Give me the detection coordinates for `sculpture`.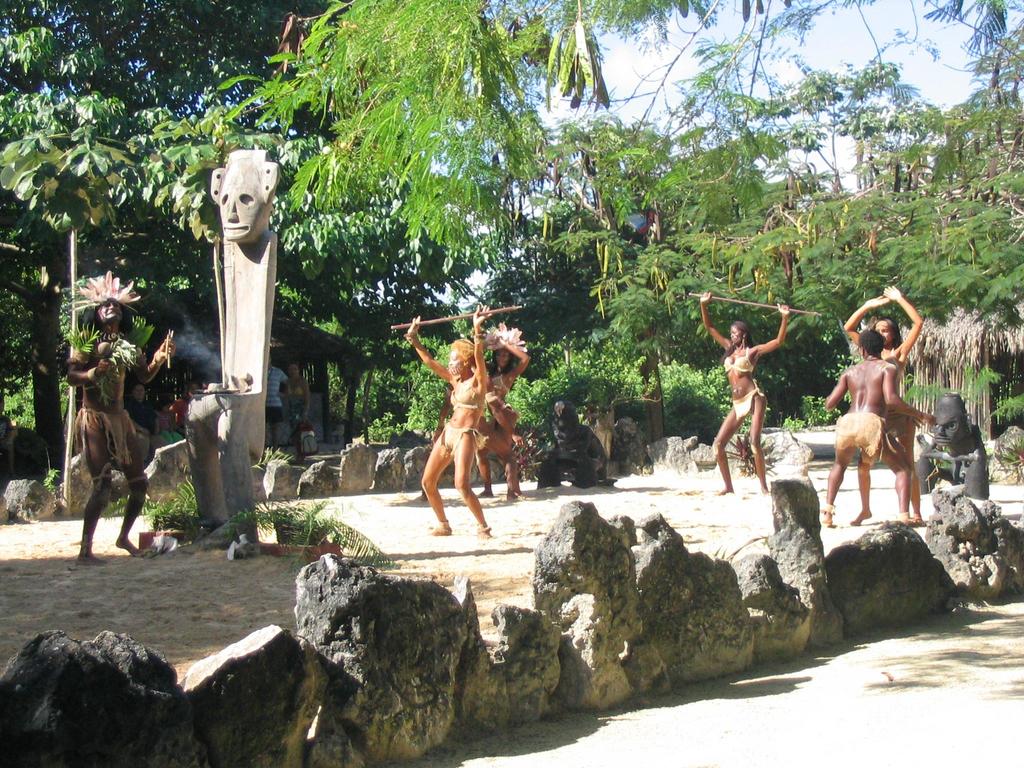
{"x1": 836, "y1": 269, "x2": 932, "y2": 520}.
